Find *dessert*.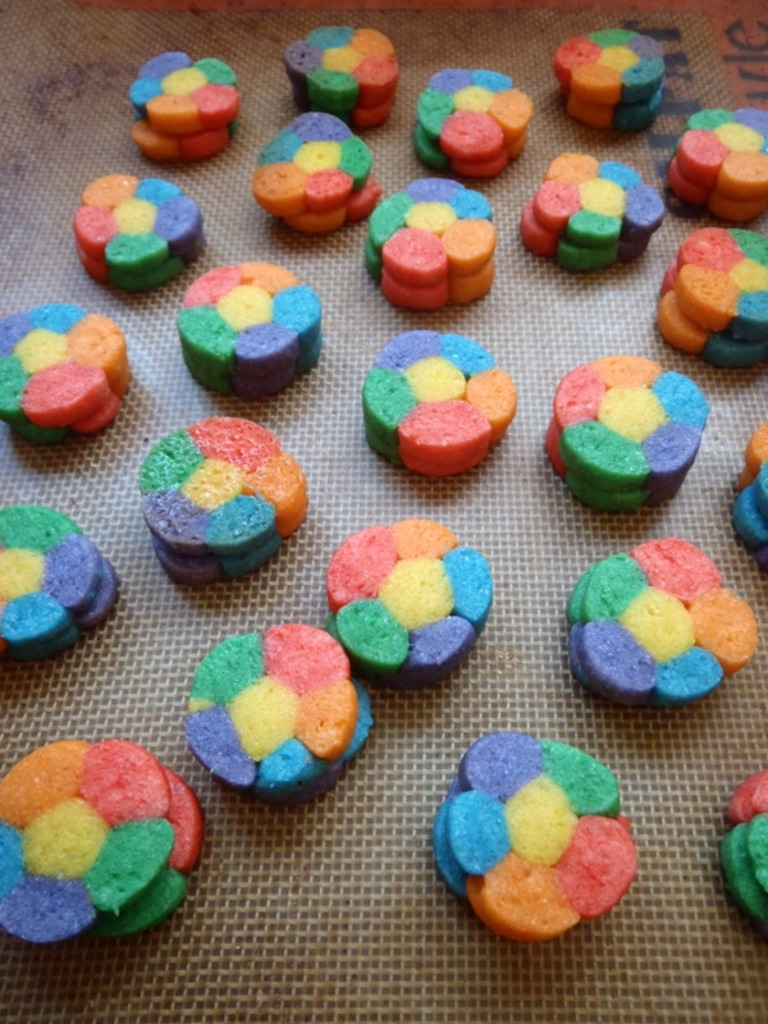
left=173, top=264, right=330, bottom=397.
